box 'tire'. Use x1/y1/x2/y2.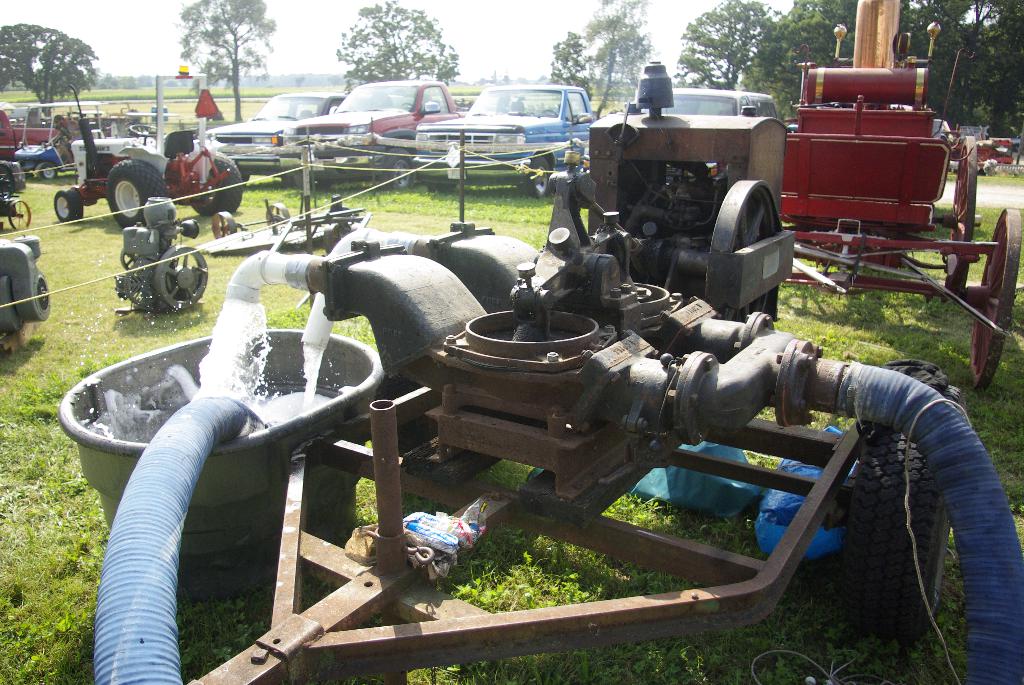
386/154/415/191.
